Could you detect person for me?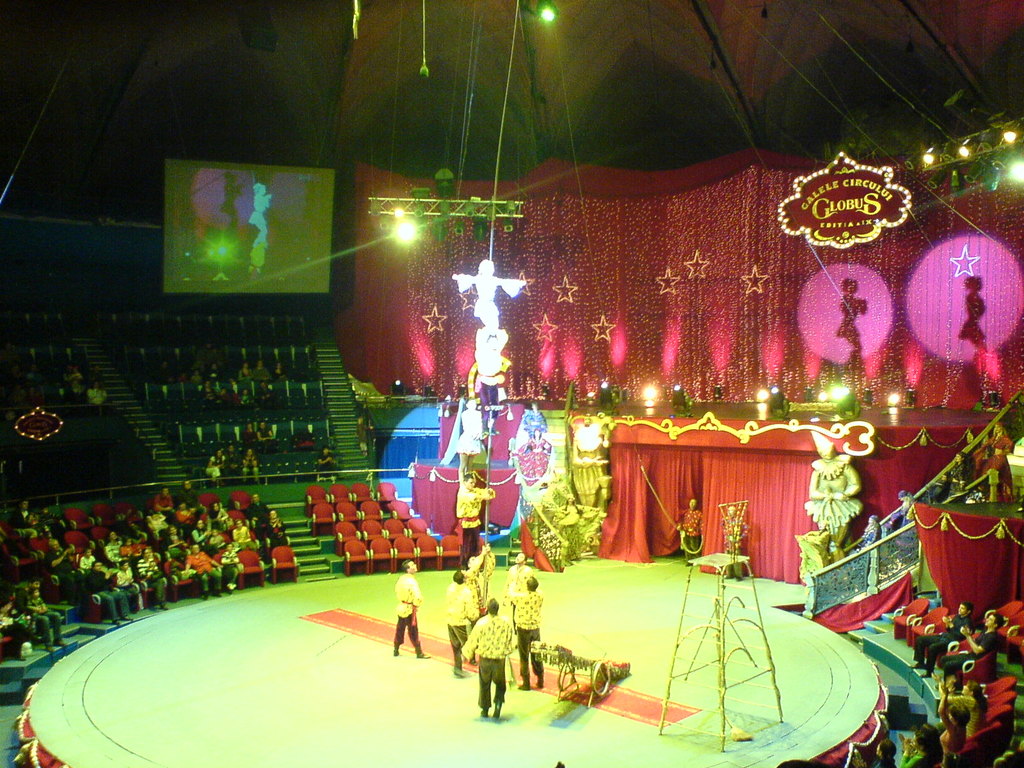
Detection result: bbox(316, 447, 340, 479).
